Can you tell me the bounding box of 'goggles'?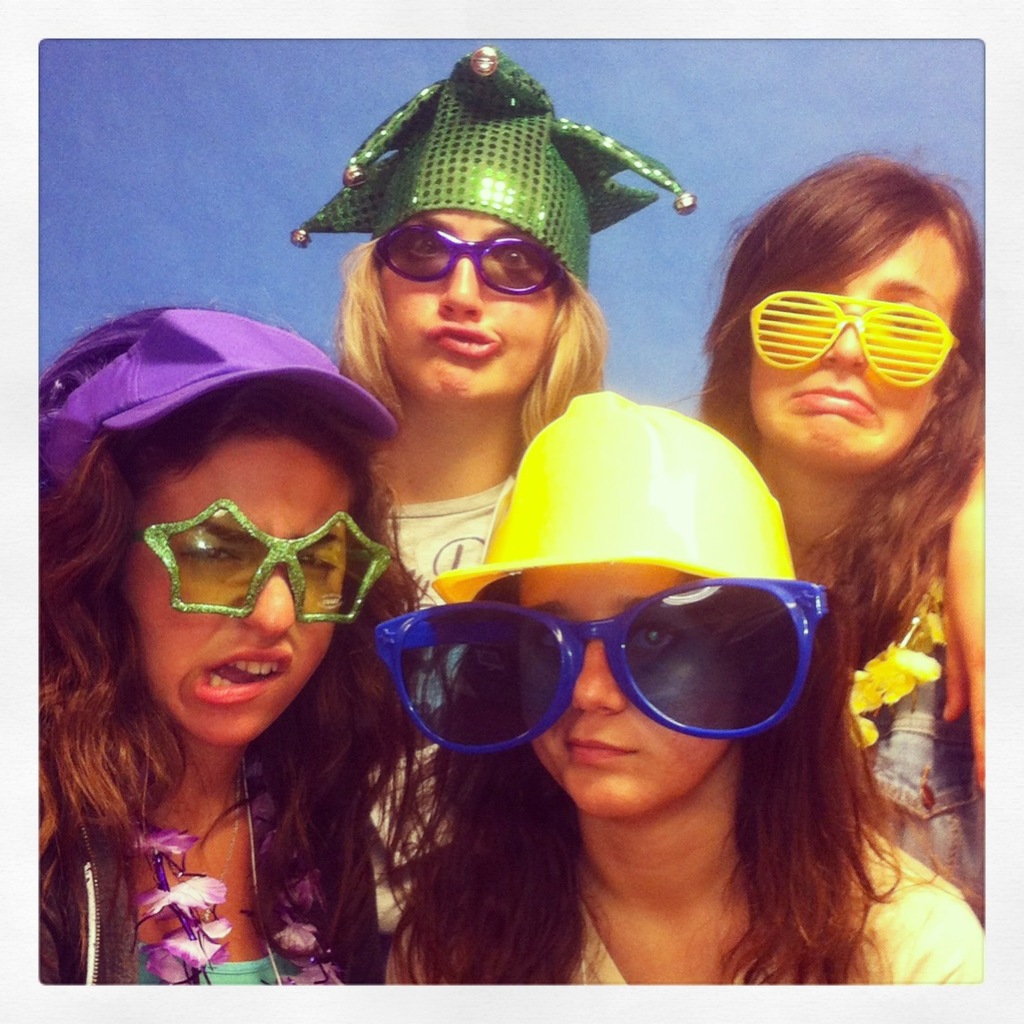
[x1=132, y1=498, x2=389, y2=625].
